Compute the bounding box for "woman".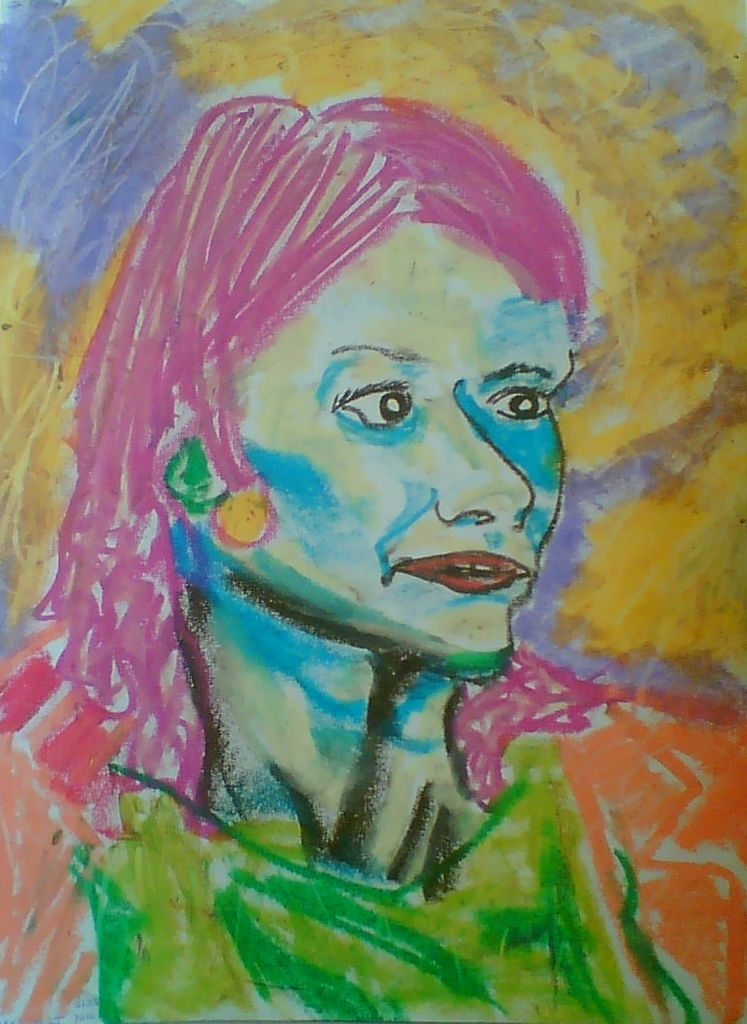
rect(45, 70, 689, 943).
